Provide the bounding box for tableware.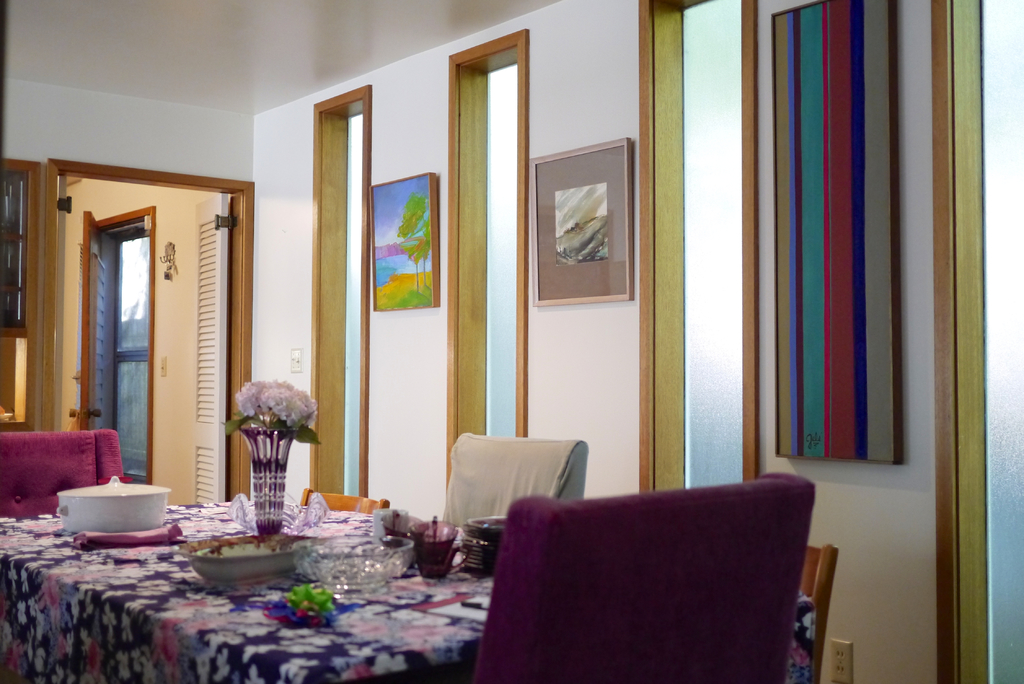
rect(299, 530, 425, 594).
